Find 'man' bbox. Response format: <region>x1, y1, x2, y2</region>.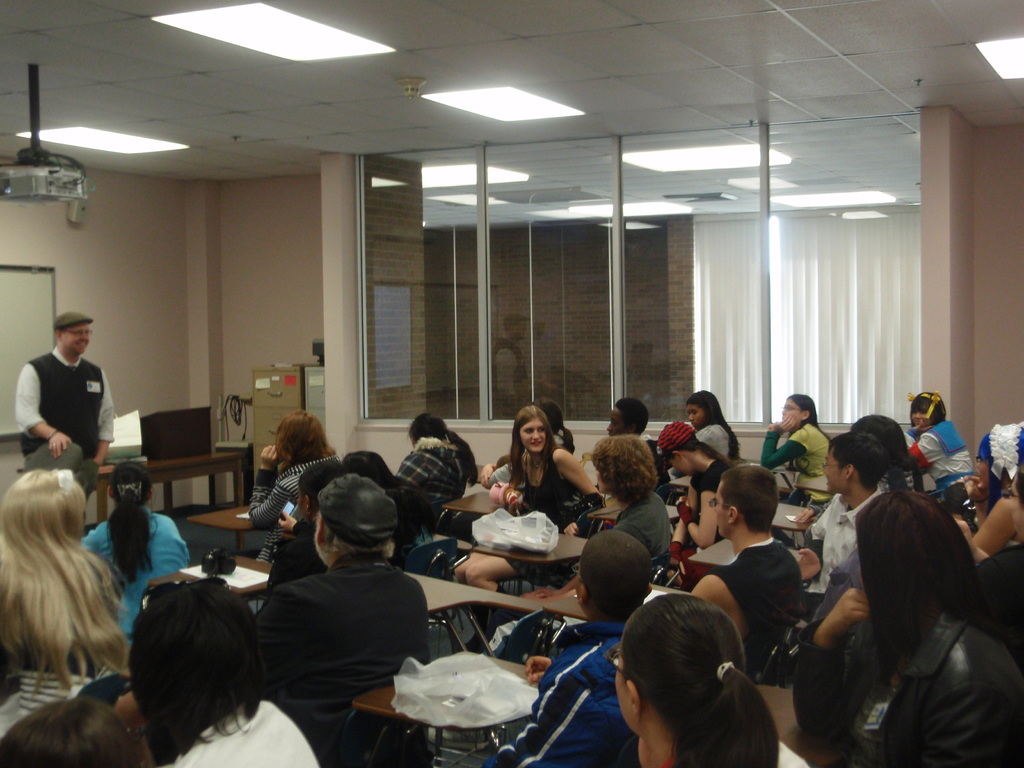
<region>255, 470, 432, 758</region>.
